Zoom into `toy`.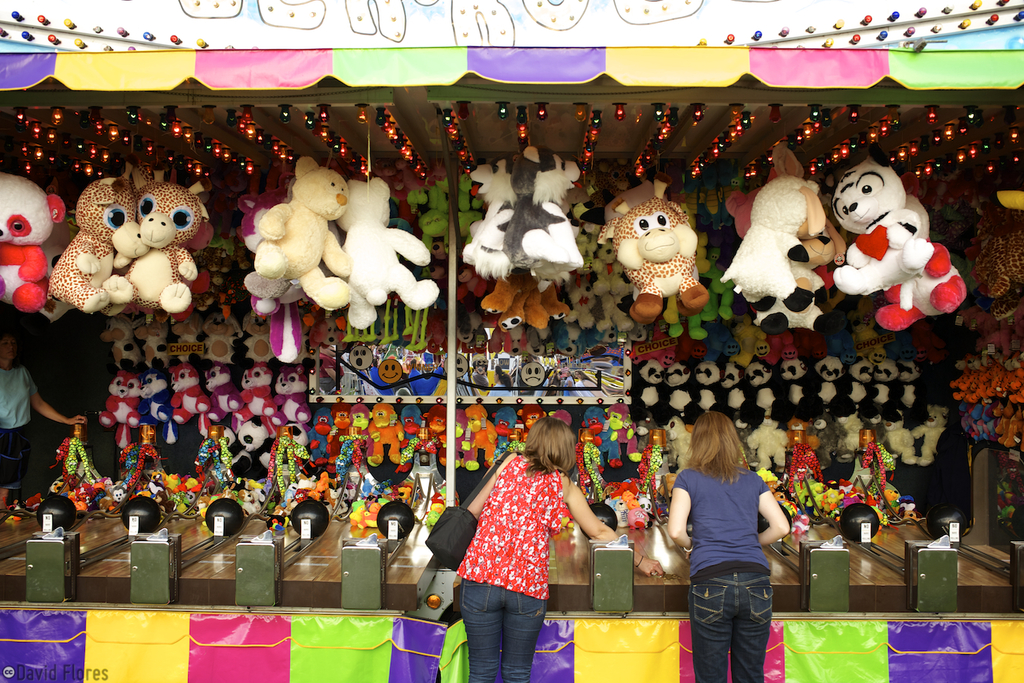
Zoom target: (600, 174, 708, 323).
